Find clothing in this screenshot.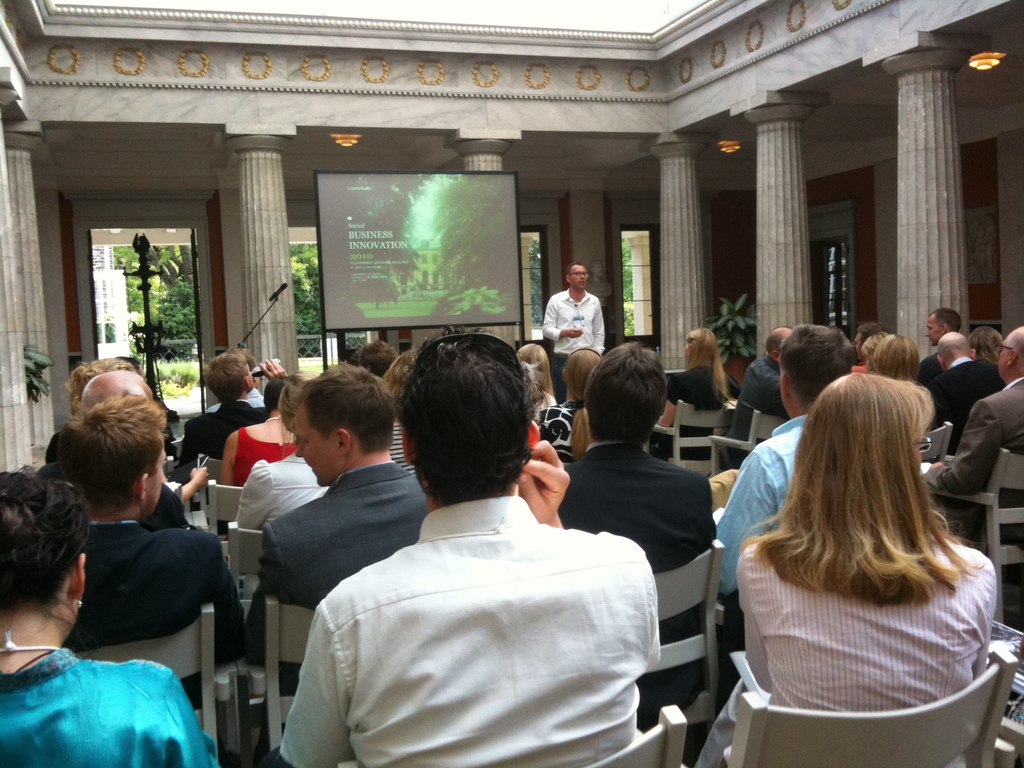
The bounding box for clothing is (left=527, top=397, right=591, bottom=461).
